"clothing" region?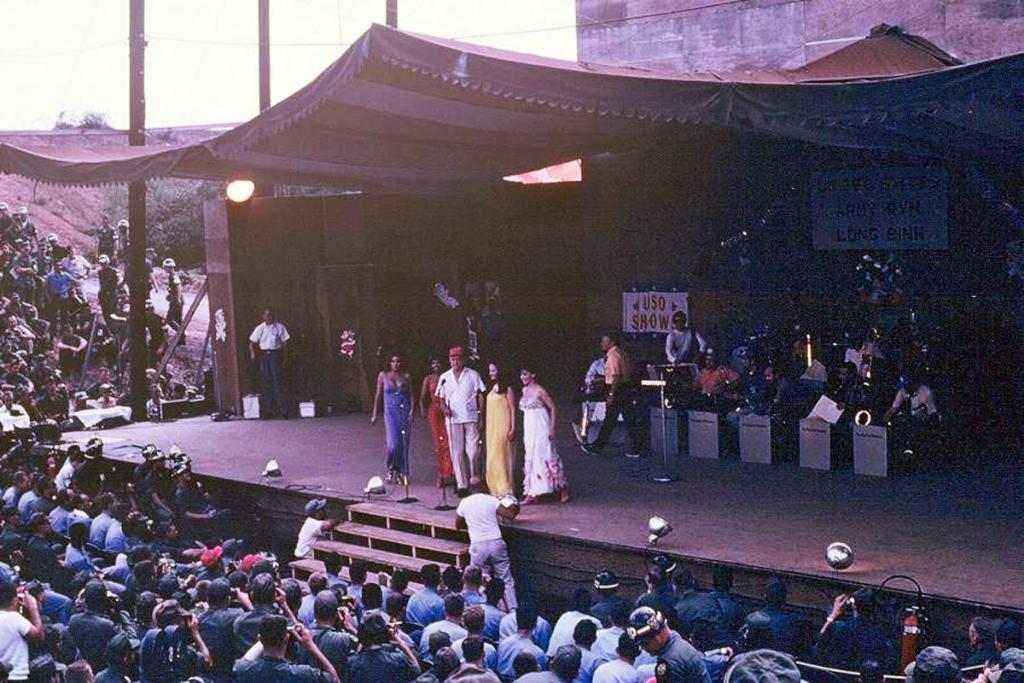
bbox=[736, 357, 770, 408]
